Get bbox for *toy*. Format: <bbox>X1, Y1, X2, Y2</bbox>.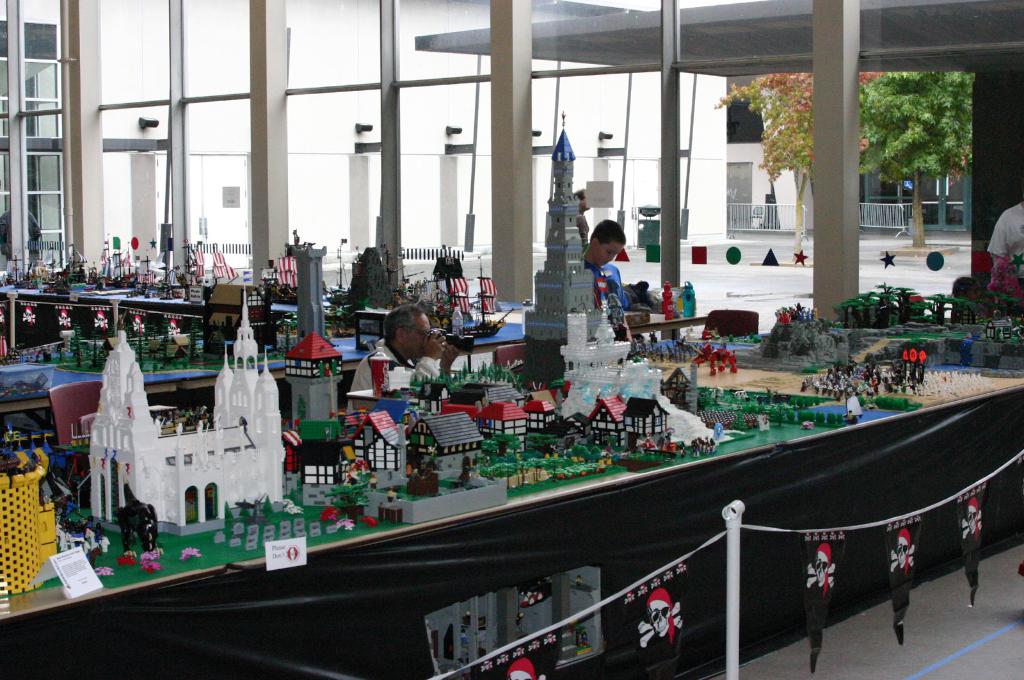
<bbox>581, 399, 640, 450</bbox>.
